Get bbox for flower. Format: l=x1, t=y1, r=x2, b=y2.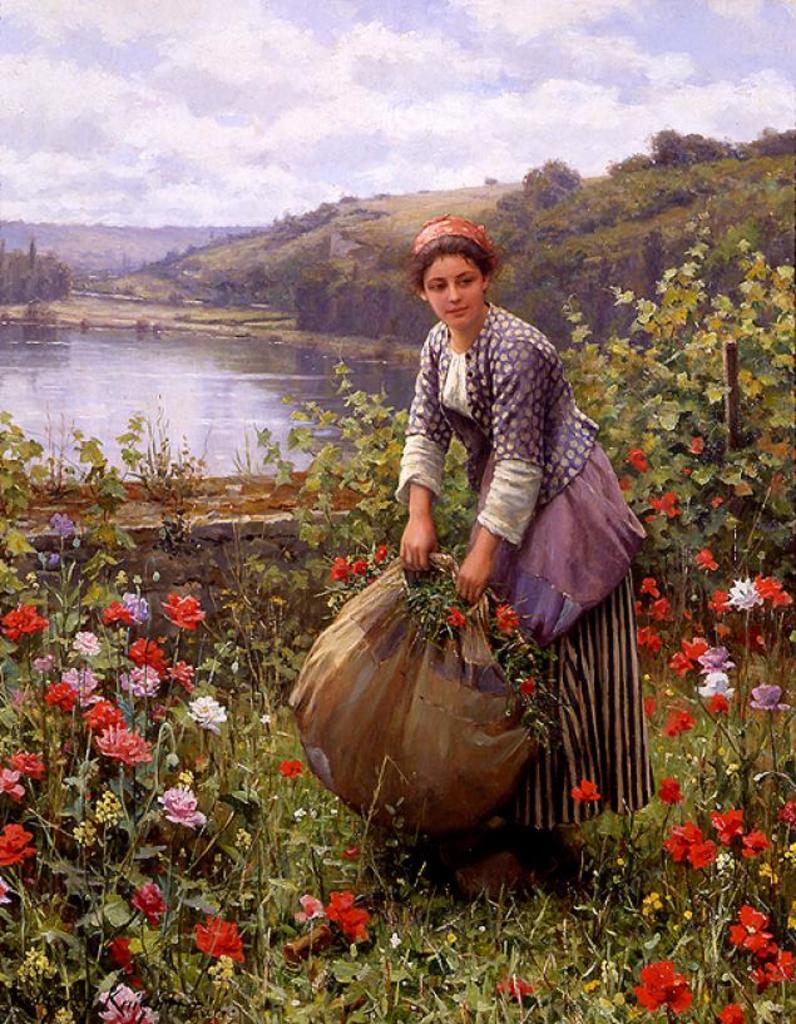
l=83, t=692, r=125, b=726.
